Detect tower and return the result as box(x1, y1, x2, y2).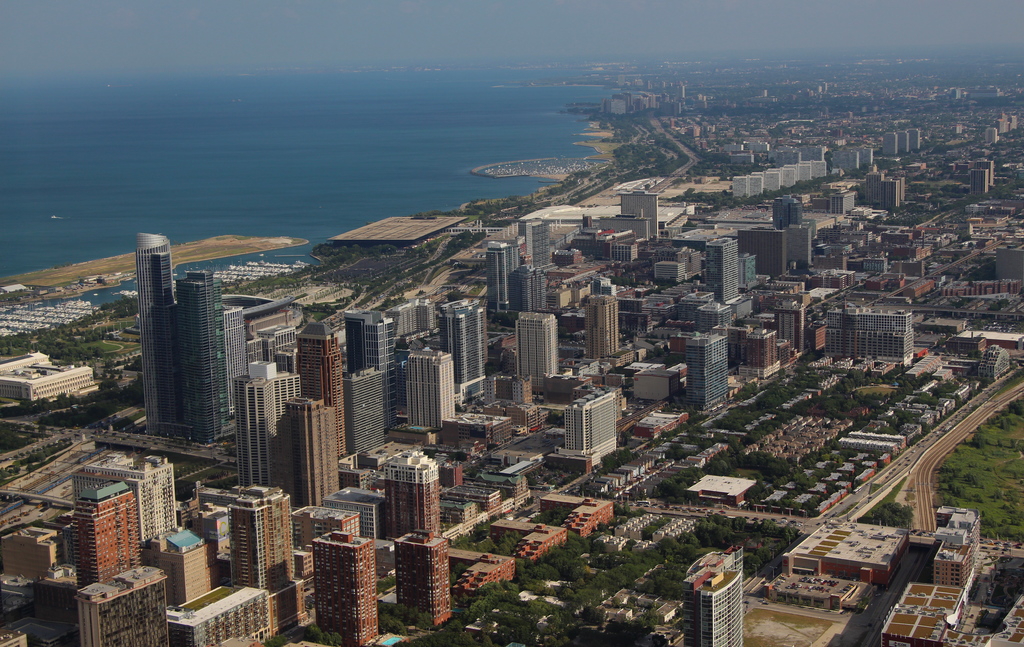
box(124, 224, 241, 452).
